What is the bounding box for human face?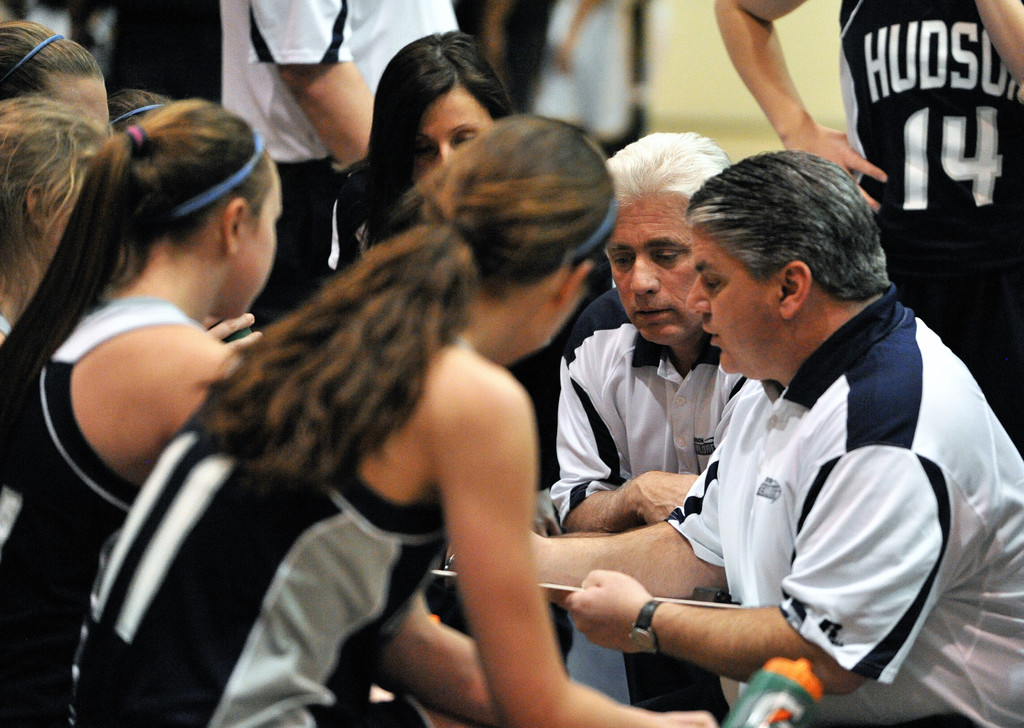
[x1=58, y1=84, x2=109, y2=129].
